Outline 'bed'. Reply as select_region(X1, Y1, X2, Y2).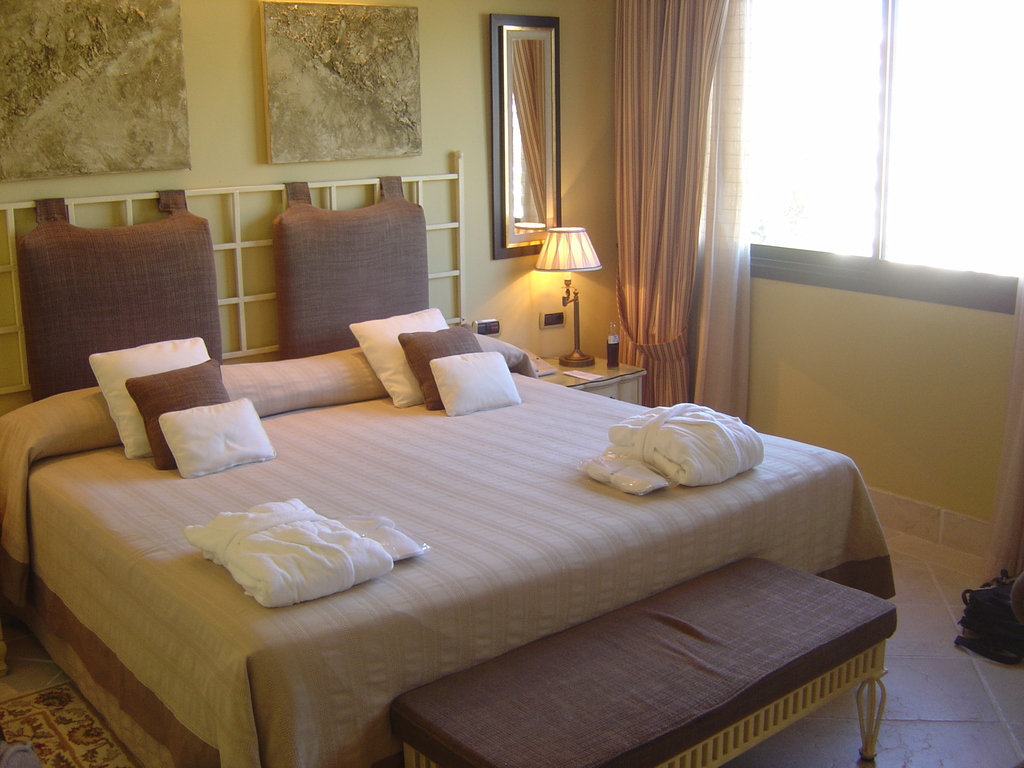
select_region(0, 147, 900, 765).
